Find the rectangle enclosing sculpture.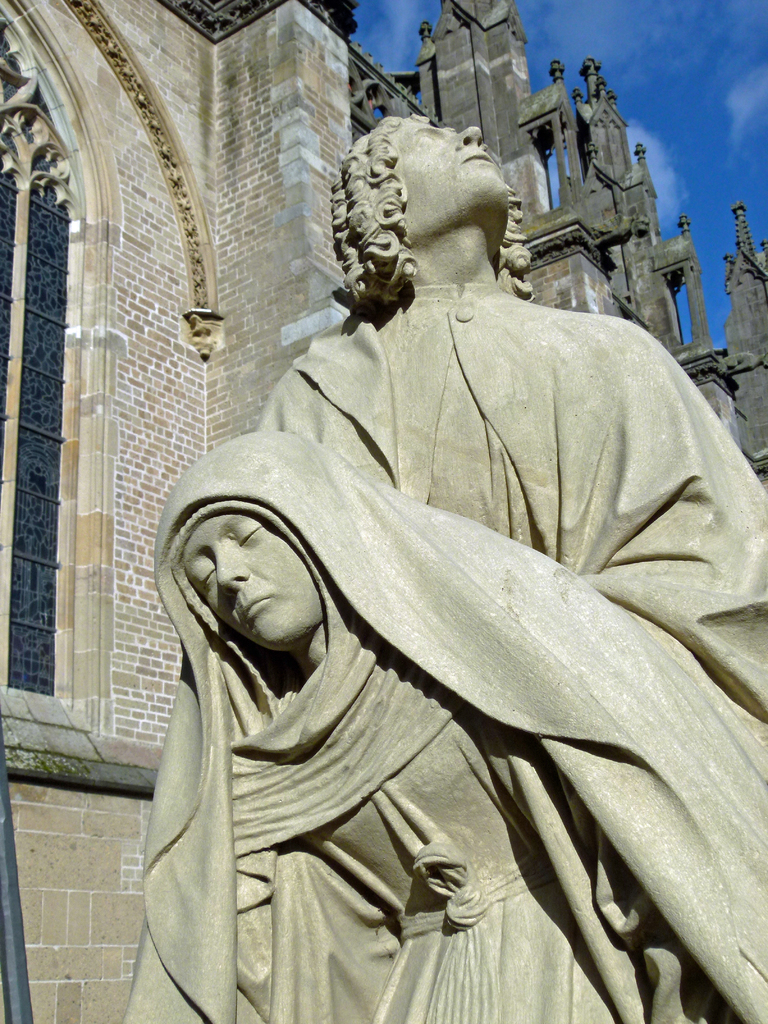
(124,84,746,1023).
